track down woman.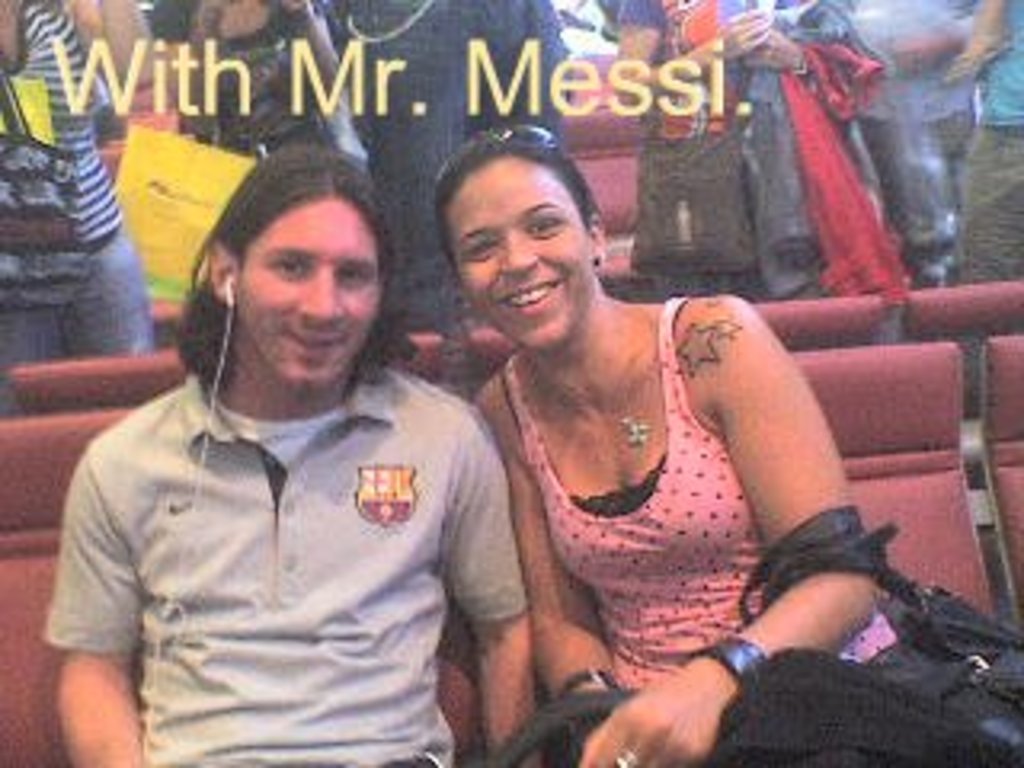
Tracked to locate(394, 112, 842, 742).
